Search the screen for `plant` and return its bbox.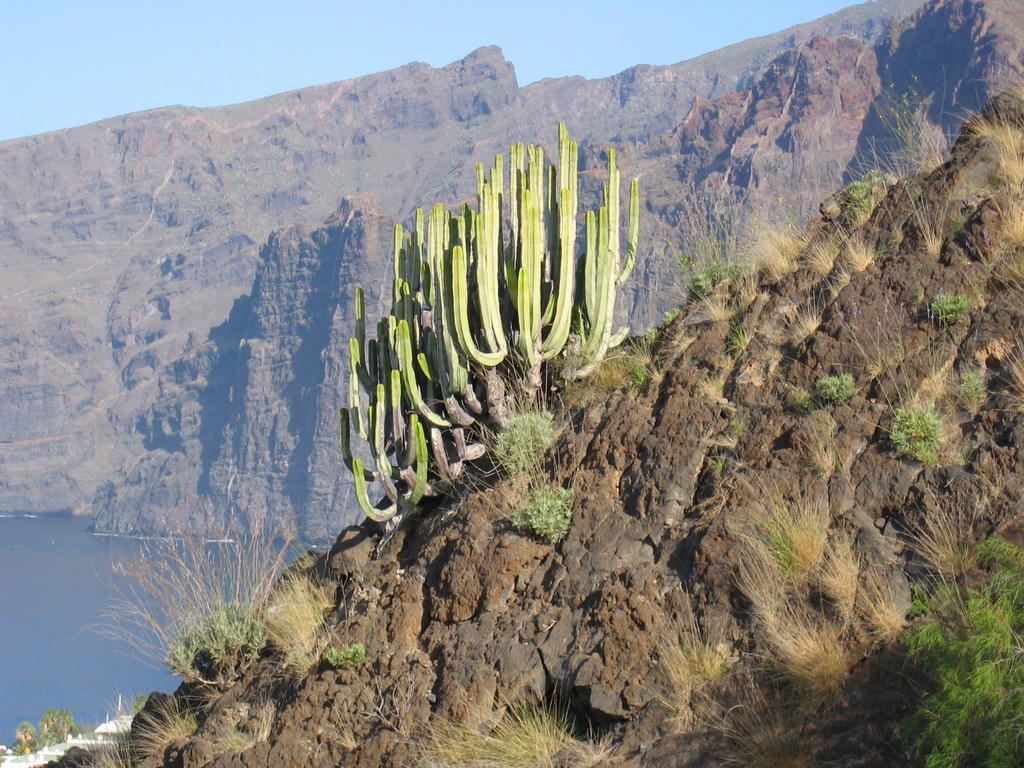
Found: detection(906, 157, 956, 261).
